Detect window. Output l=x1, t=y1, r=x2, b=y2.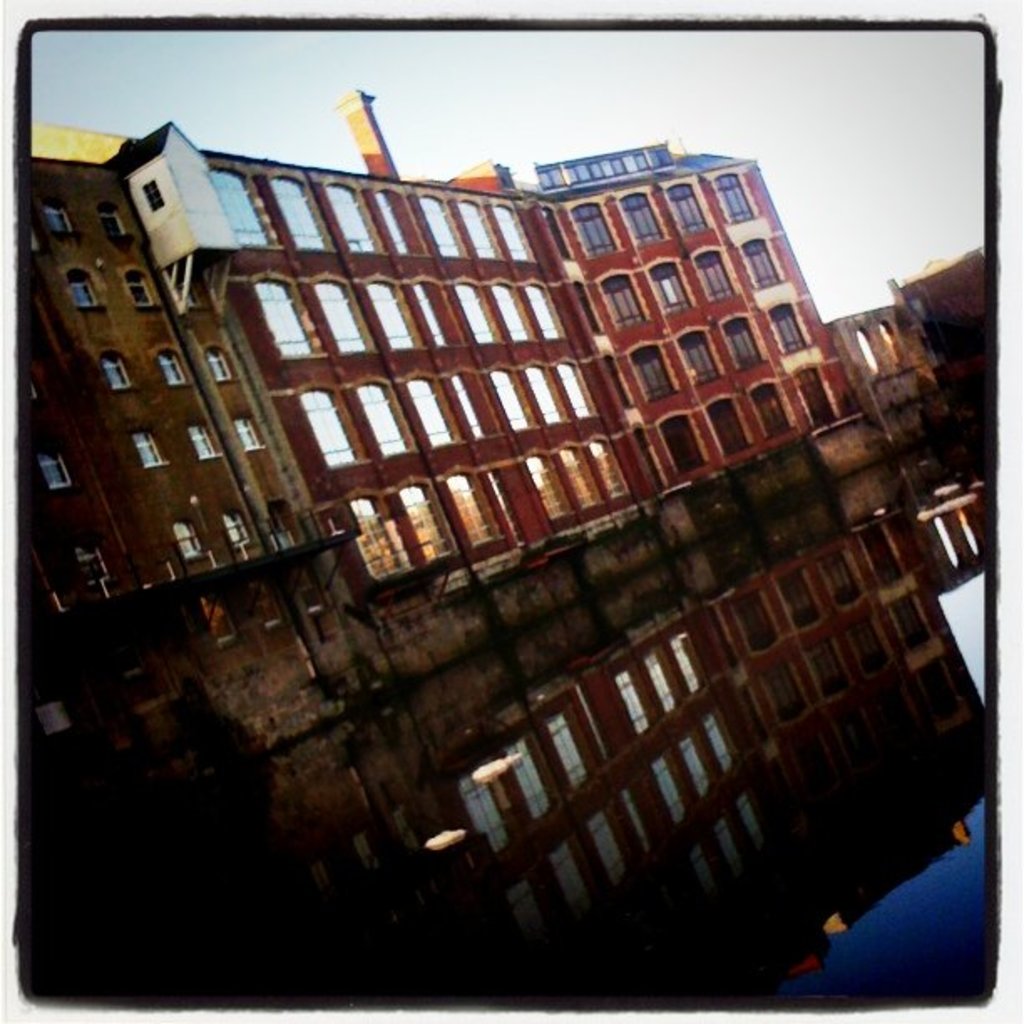
l=294, t=387, r=363, b=465.
